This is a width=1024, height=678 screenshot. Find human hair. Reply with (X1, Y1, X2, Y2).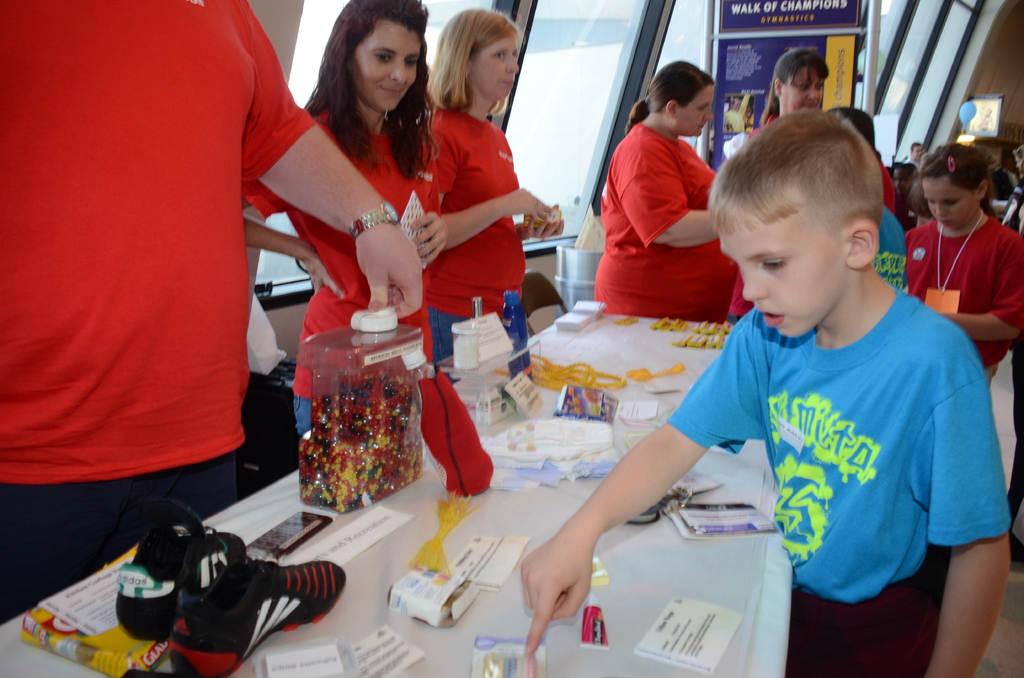
(755, 44, 829, 127).
